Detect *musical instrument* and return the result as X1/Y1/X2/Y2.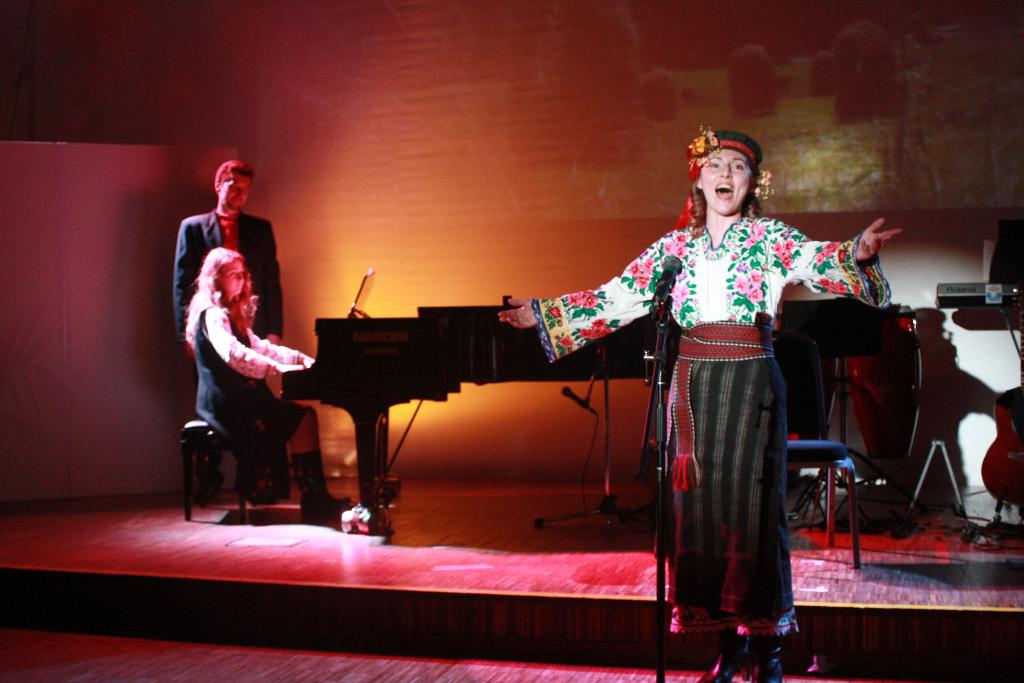
935/280/1023/308.
